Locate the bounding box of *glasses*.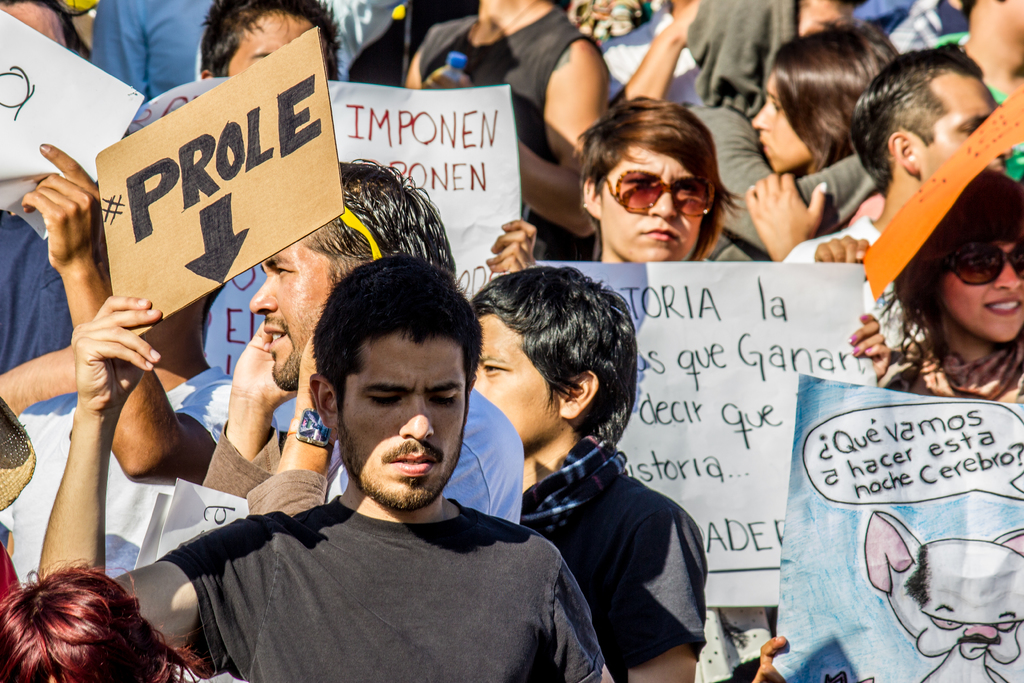
Bounding box: <box>596,163,724,213</box>.
